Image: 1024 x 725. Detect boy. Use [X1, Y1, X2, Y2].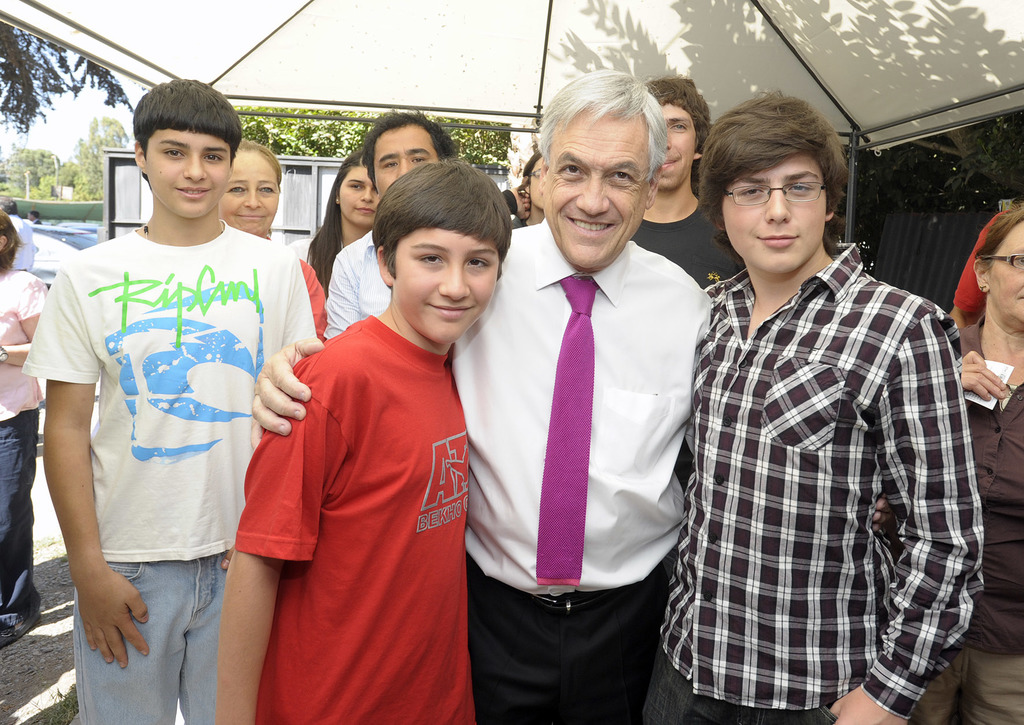
[39, 81, 325, 724].
